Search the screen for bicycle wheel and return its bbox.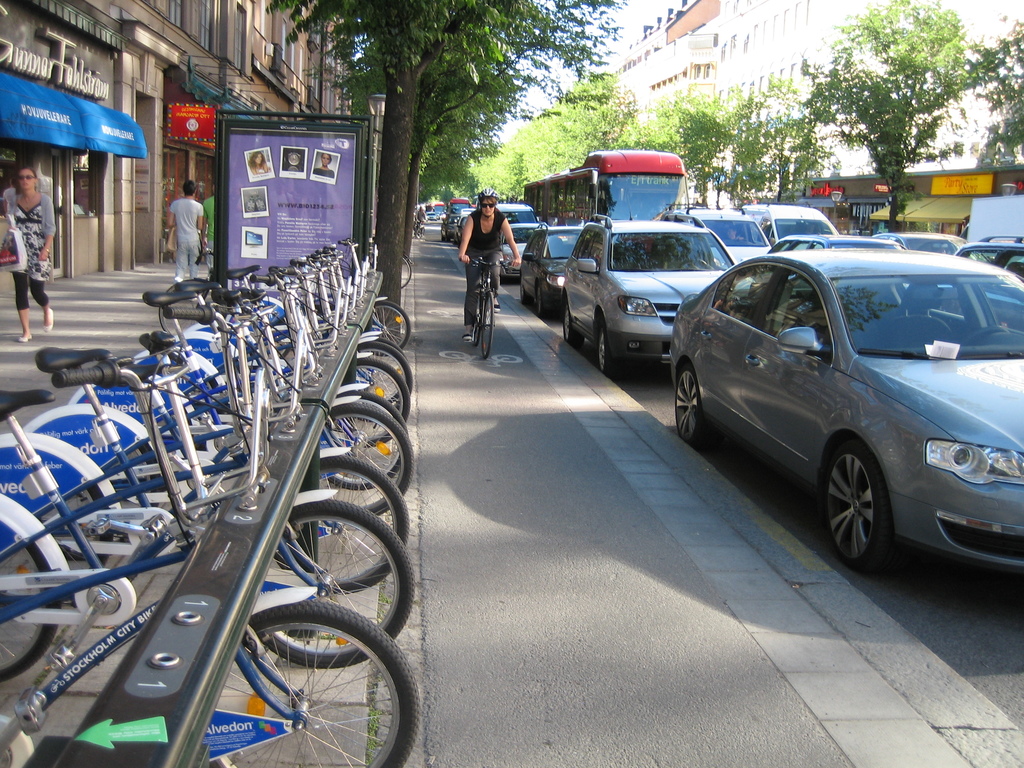
Found: (left=478, top=281, right=495, bottom=359).
